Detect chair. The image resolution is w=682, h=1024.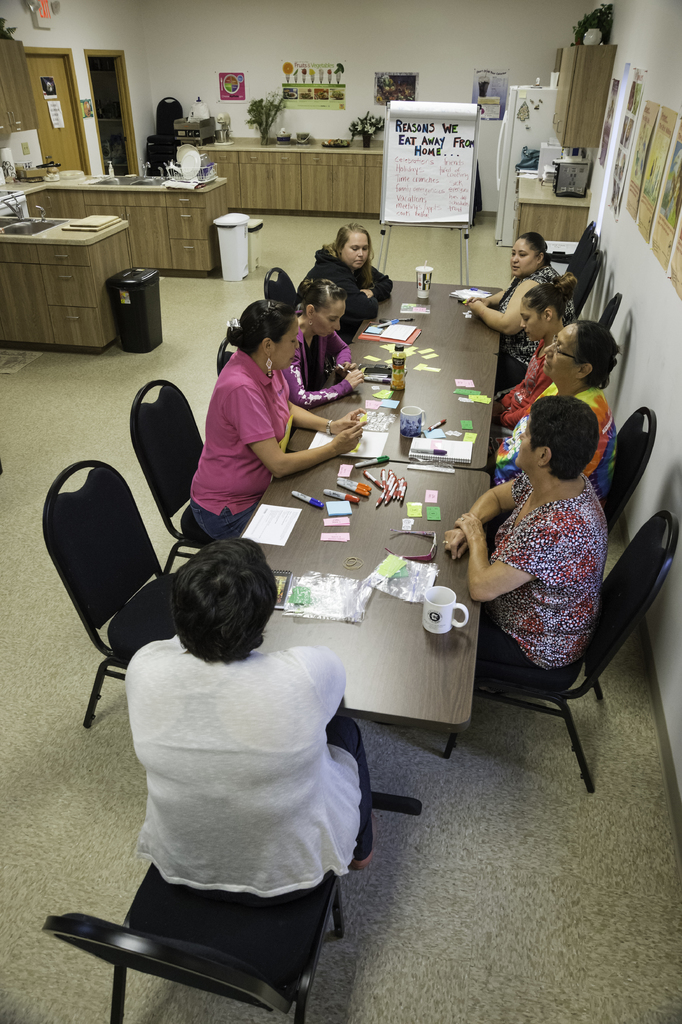
bbox(263, 266, 300, 303).
